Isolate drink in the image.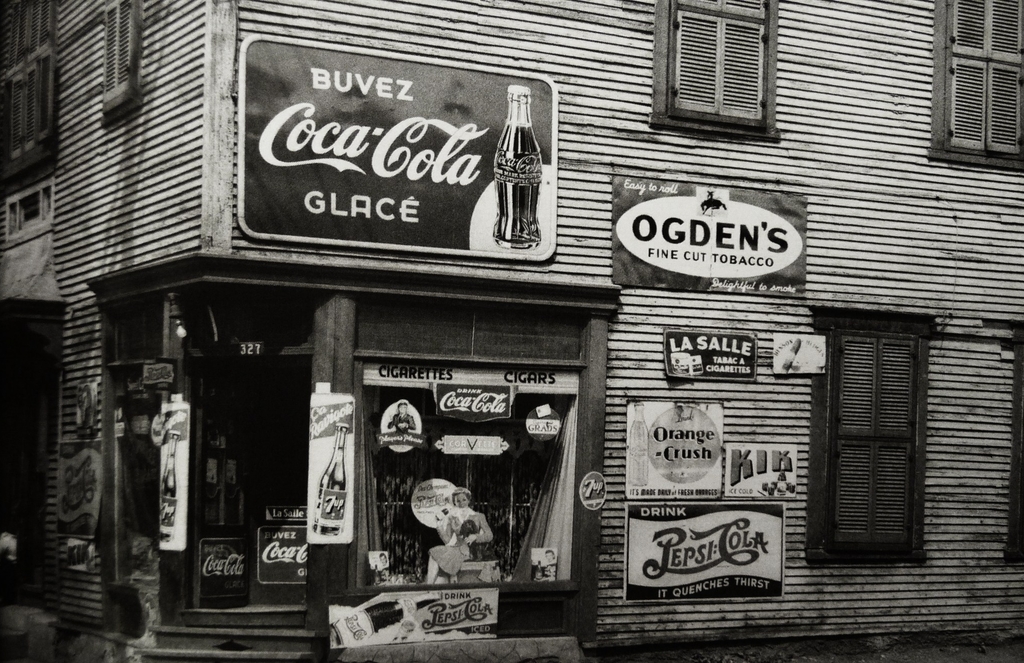
Isolated region: (x1=493, y1=87, x2=543, y2=247).
